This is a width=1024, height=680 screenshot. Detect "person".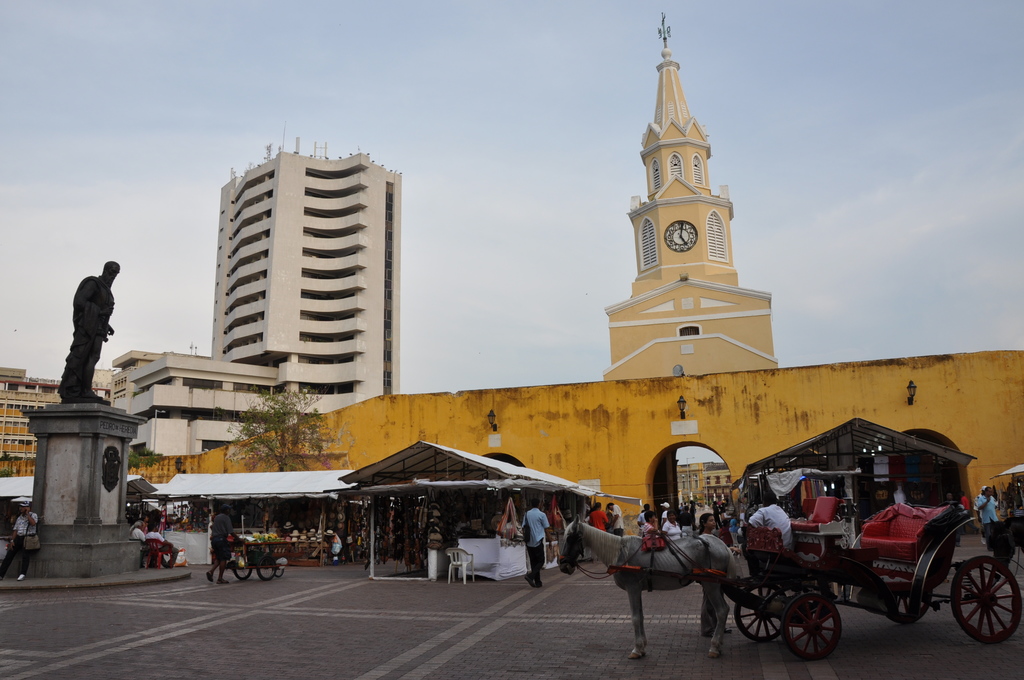
<region>737, 494, 795, 553</region>.
